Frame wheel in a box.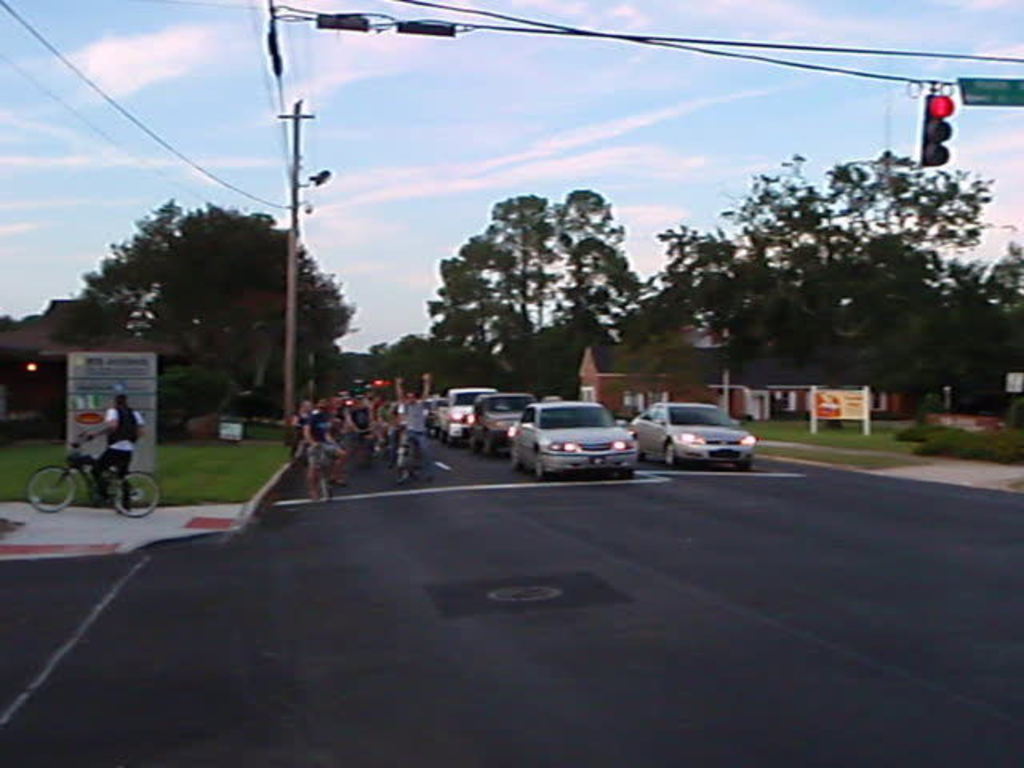
<region>29, 469, 80, 514</region>.
